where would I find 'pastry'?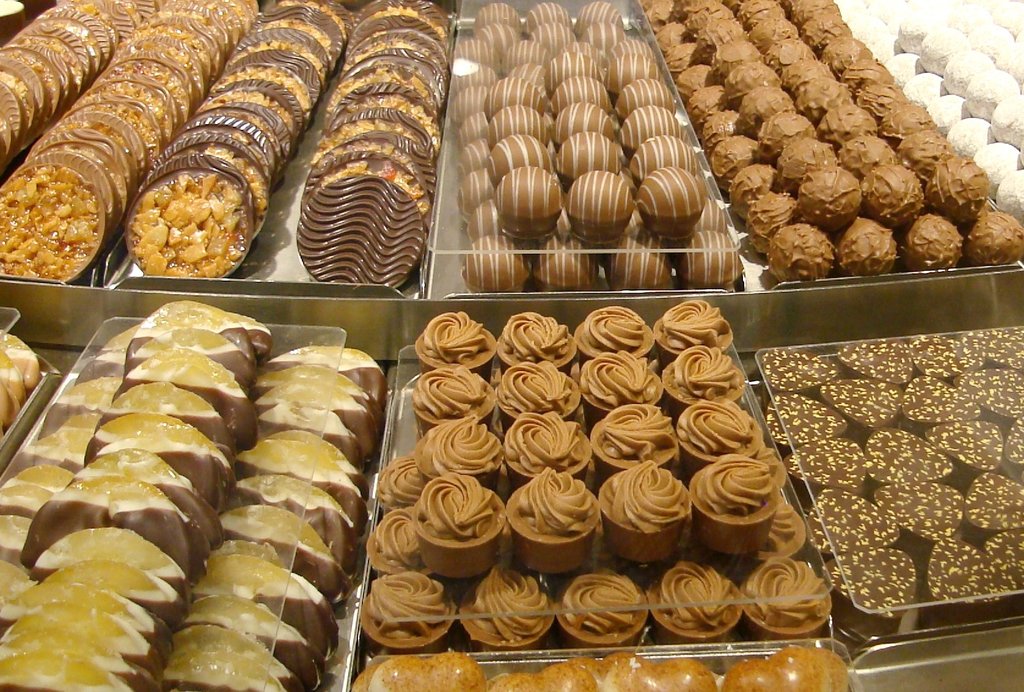
At x1=412, y1=363, x2=502, y2=429.
